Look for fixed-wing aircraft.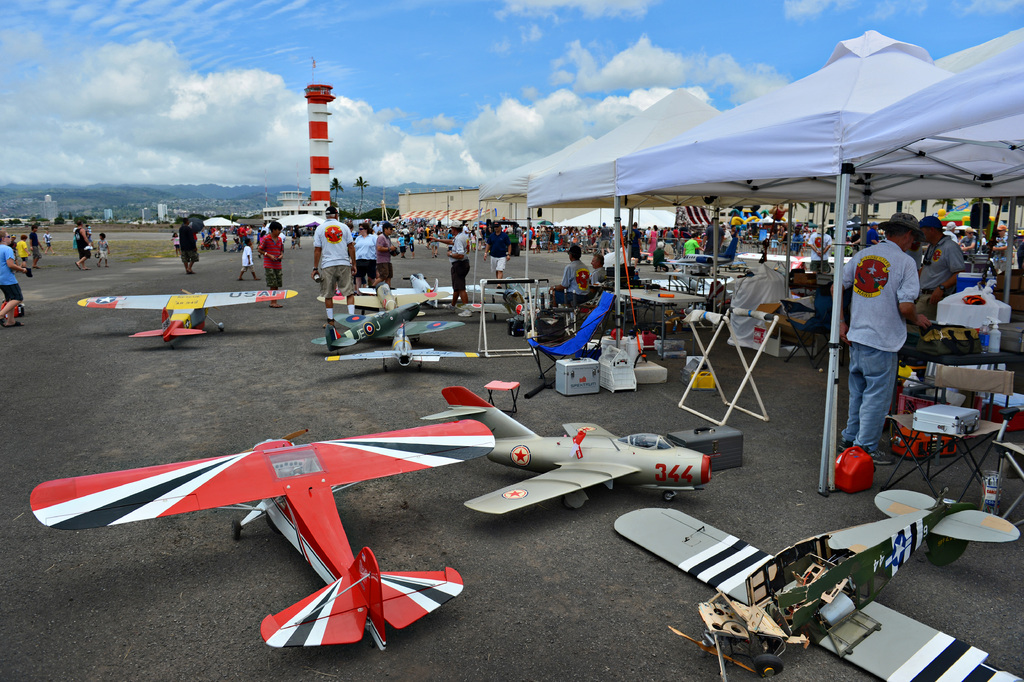
Found: 414, 387, 712, 514.
